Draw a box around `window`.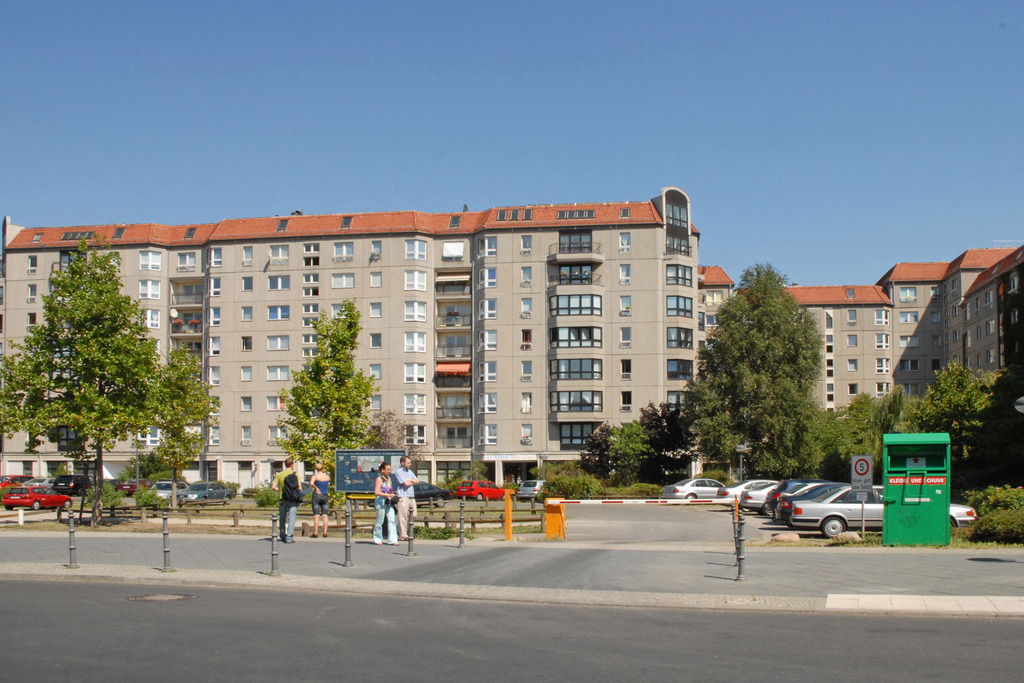
box=[237, 419, 257, 452].
